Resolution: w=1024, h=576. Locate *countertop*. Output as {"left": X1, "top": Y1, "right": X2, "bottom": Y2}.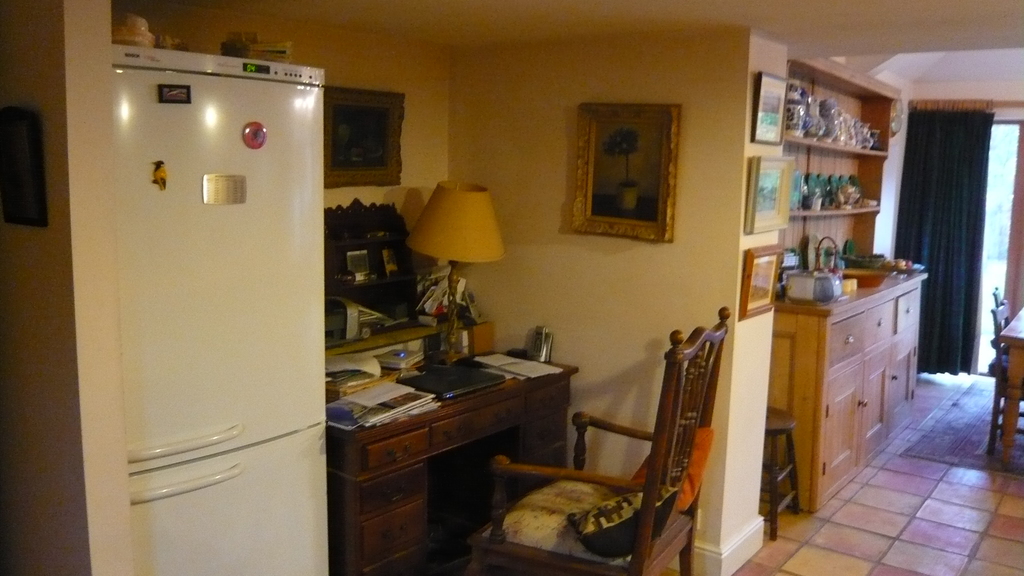
{"left": 326, "top": 343, "right": 574, "bottom": 575}.
